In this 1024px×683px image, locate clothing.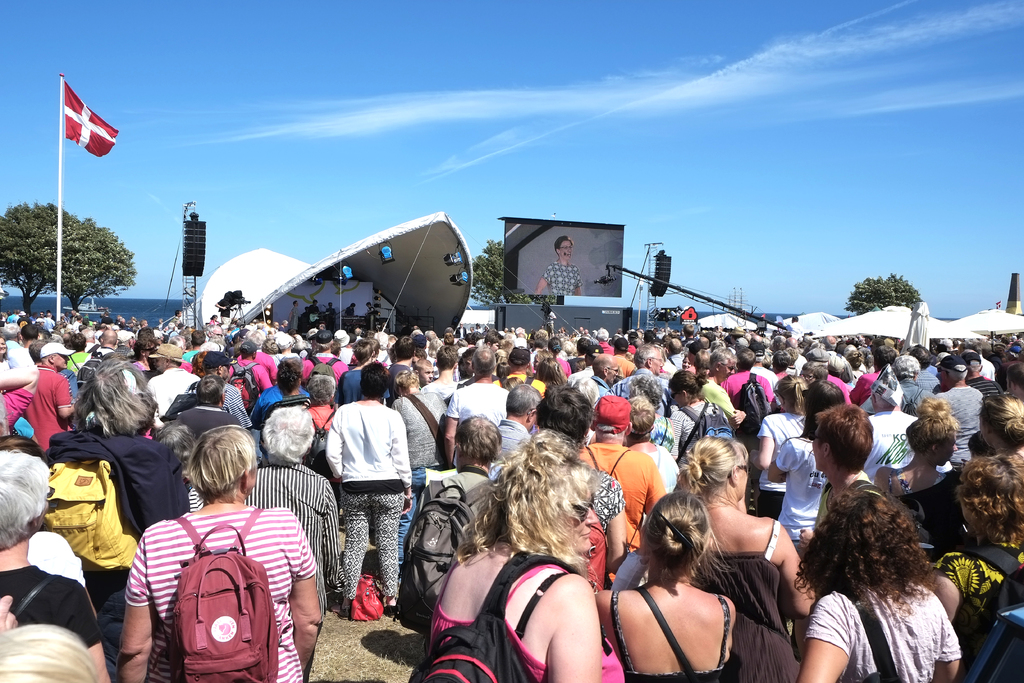
Bounding box: pyautogui.locateOnScreen(410, 373, 459, 400).
